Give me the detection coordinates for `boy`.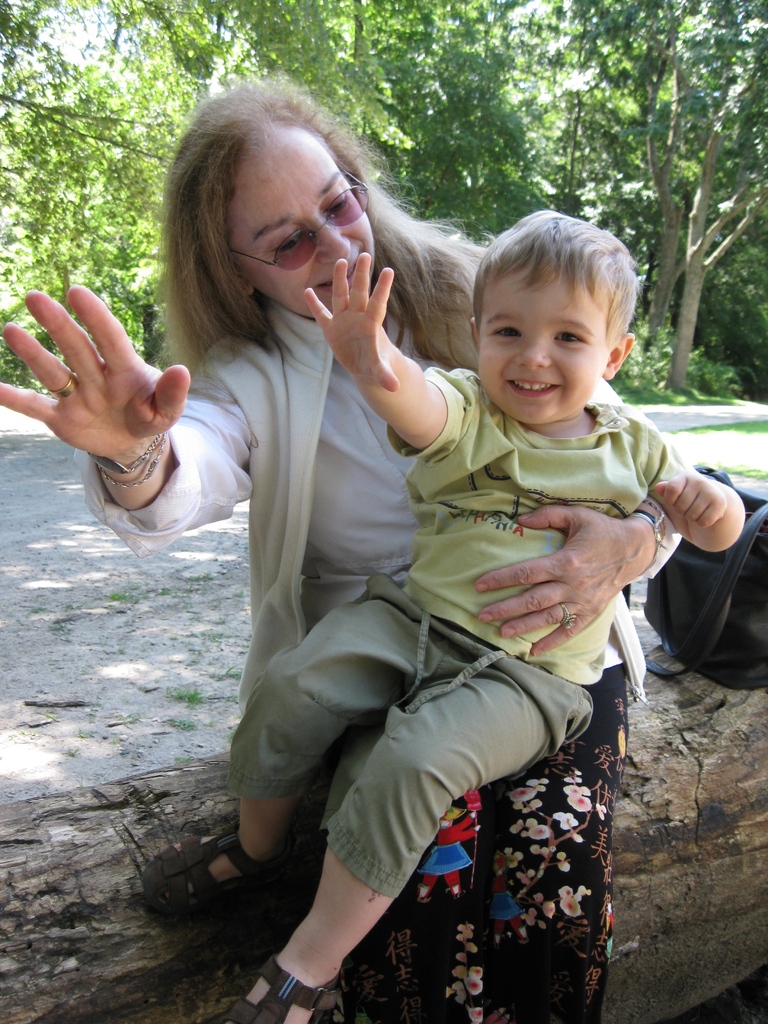
pyautogui.locateOnScreen(127, 206, 749, 1023).
